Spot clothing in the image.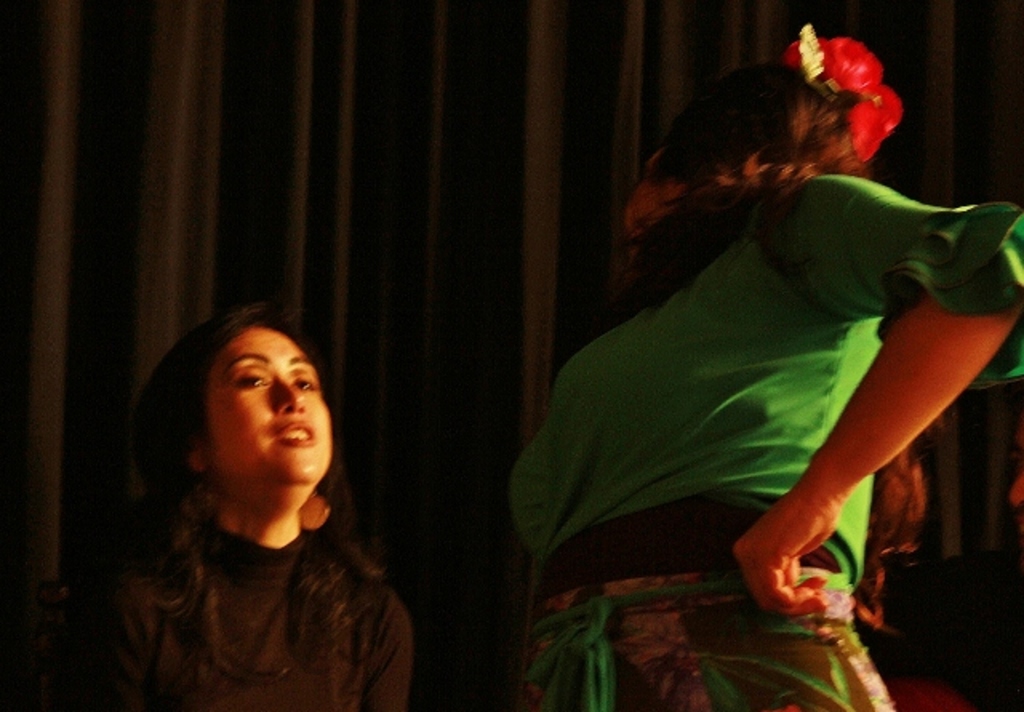
clothing found at [left=72, top=507, right=403, bottom=710].
